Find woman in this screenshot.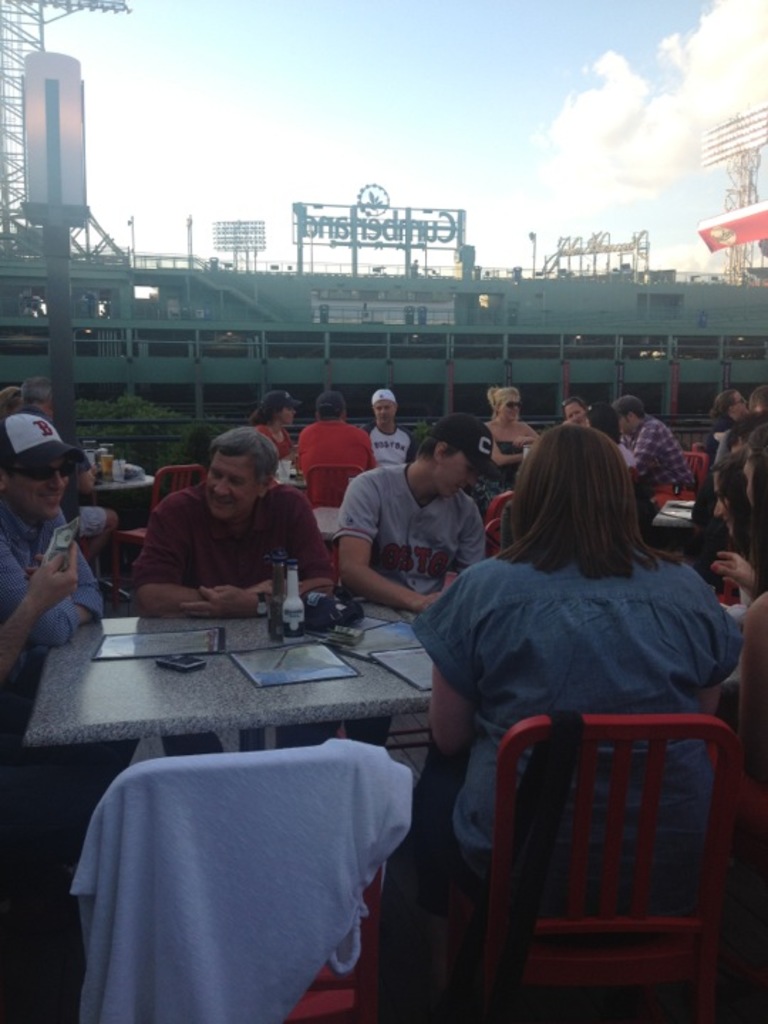
The bounding box for woman is select_region(560, 398, 600, 428).
